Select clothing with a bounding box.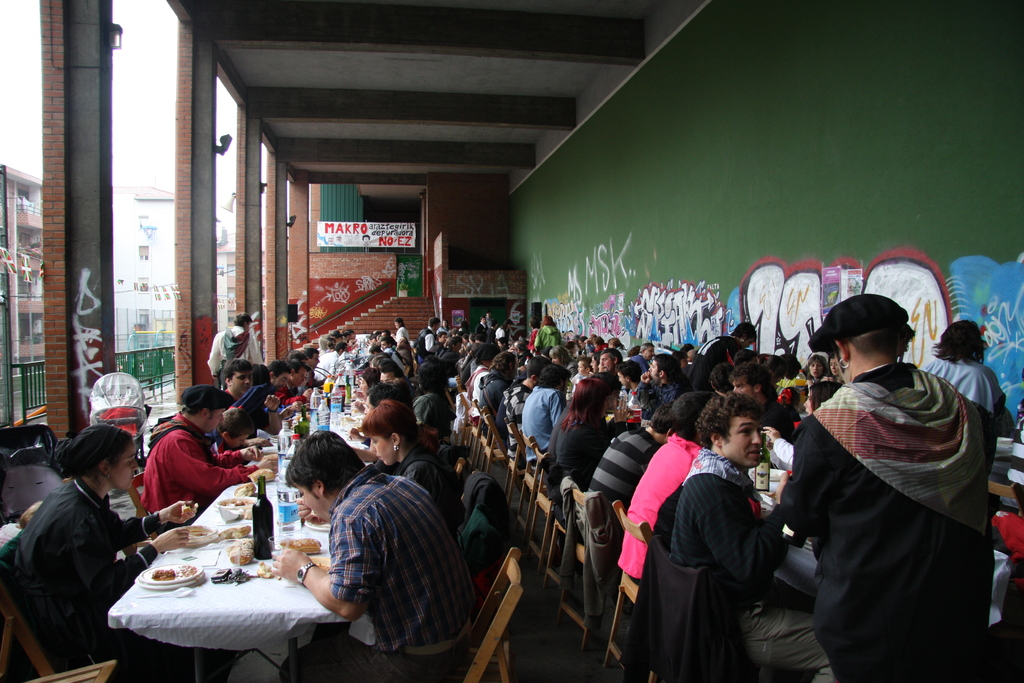
(541, 326, 563, 351).
